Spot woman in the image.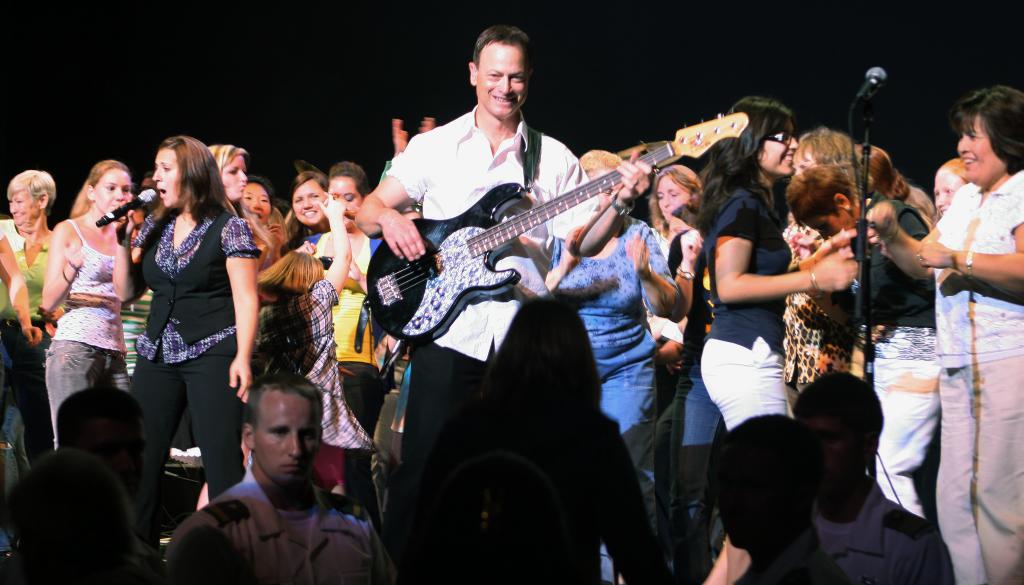
woman found at box(0, 169, 65, 468).
